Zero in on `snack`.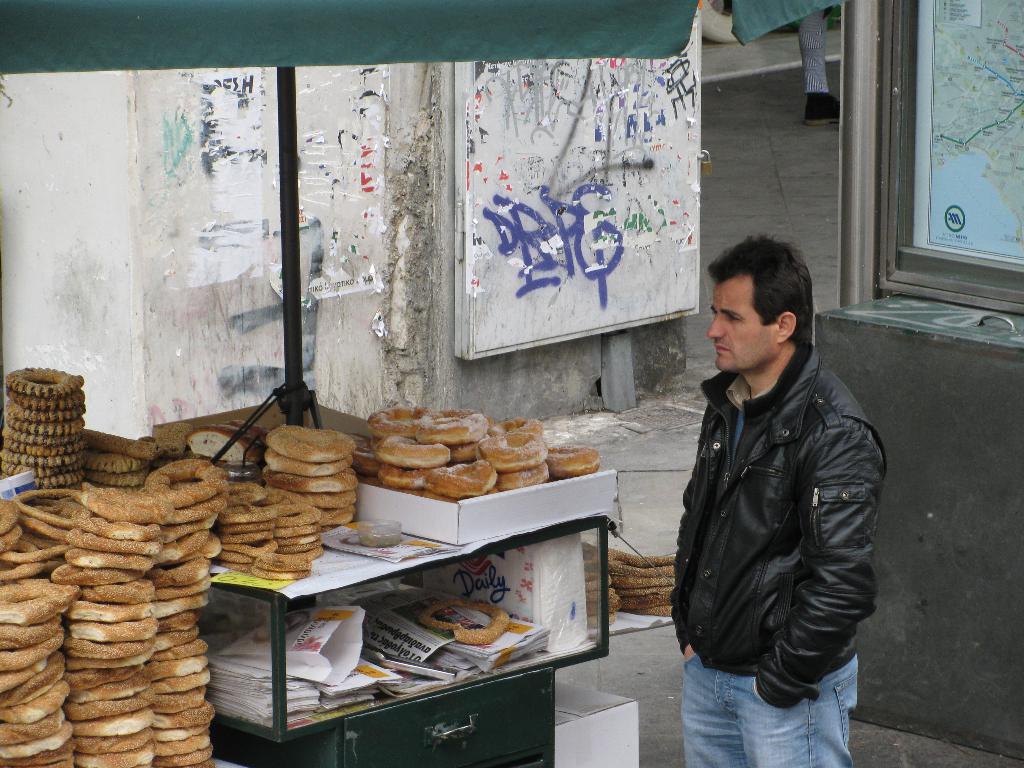
Zeroed in: pyautogui.locateOnScreen(421, 604, 513, 644).
